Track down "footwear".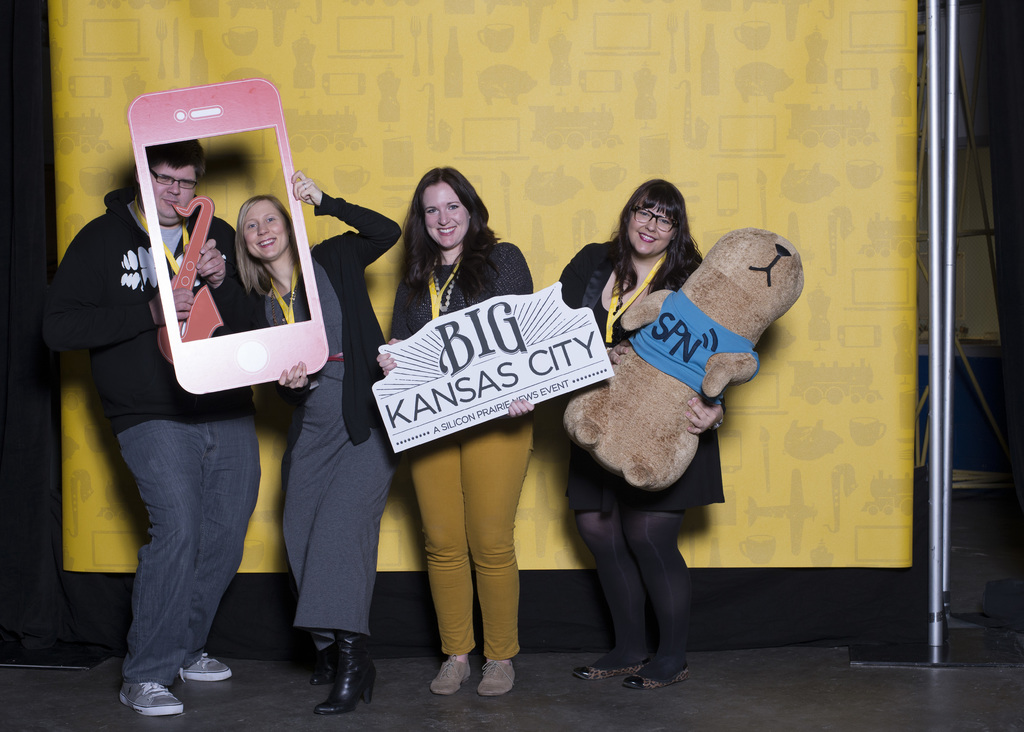
Tracked to bbox=(180, 652, 230, 681).
